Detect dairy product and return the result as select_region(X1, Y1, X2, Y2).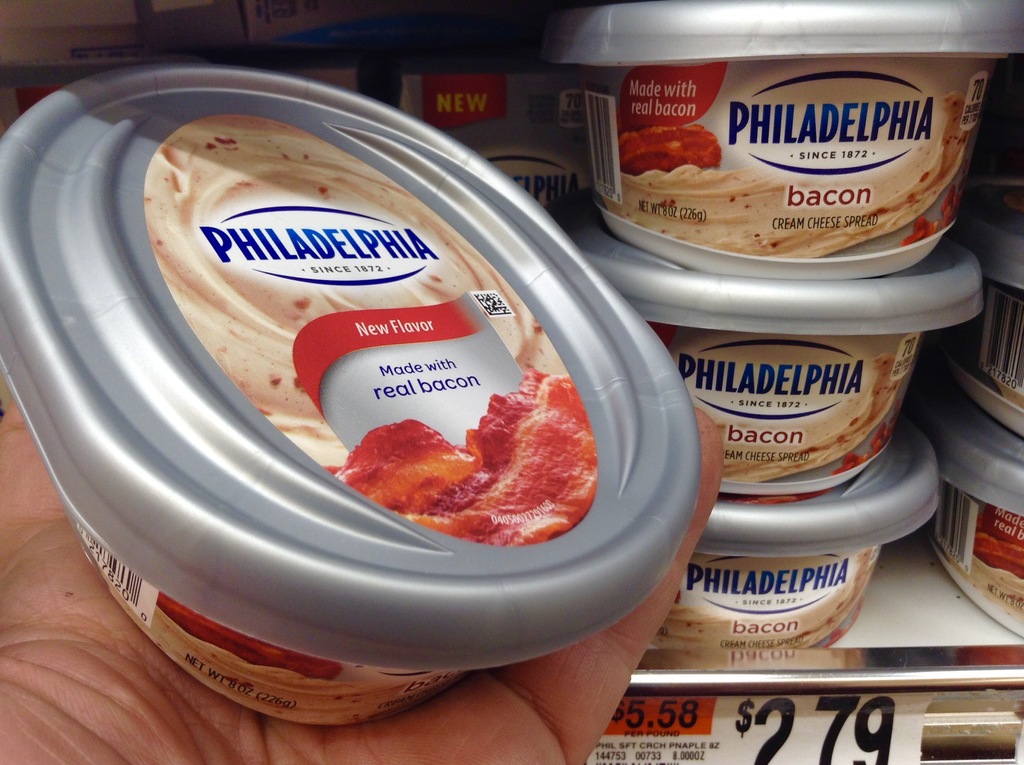
select_region(948, 230, 1022, 446).
